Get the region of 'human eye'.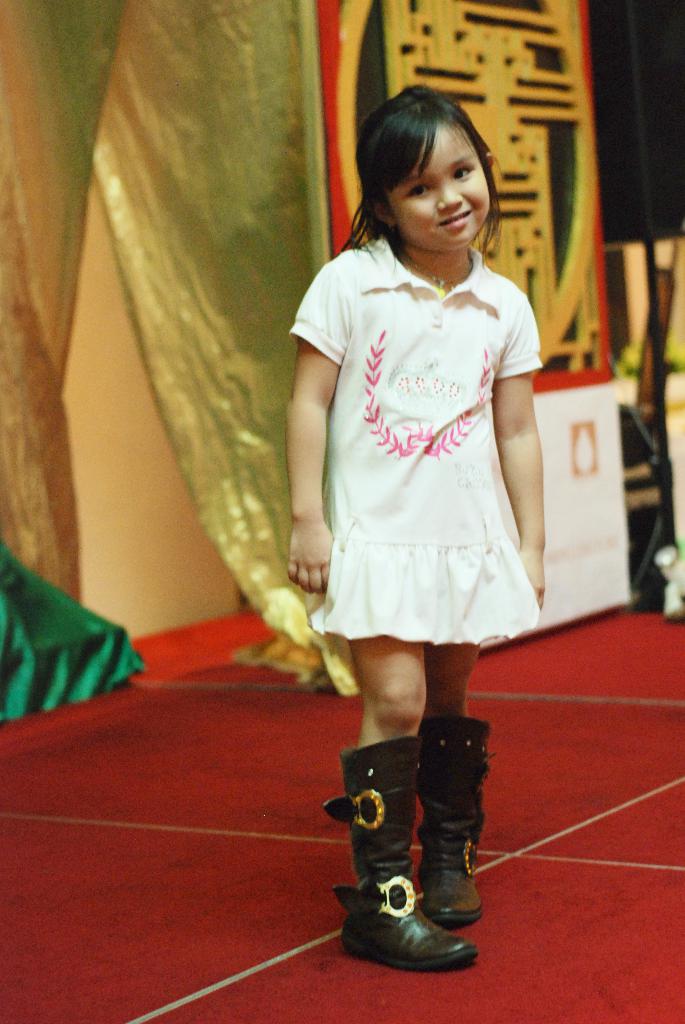
detection(401, 186, 429, 204).
